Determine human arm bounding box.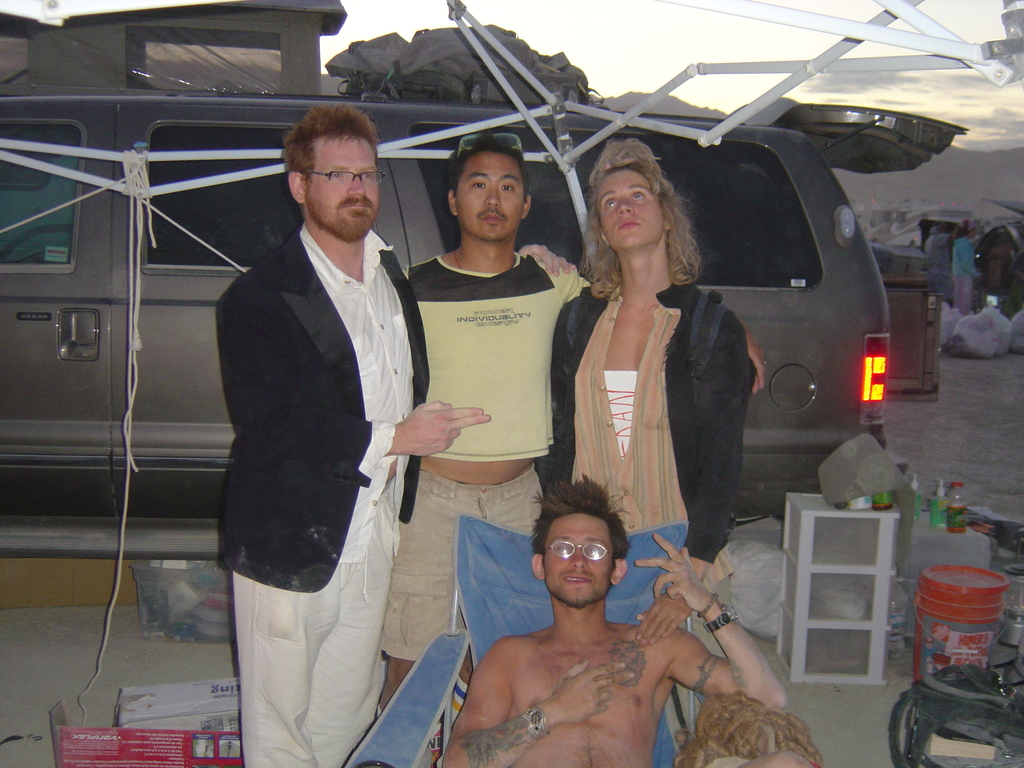
Determined: 215, 282, 494, 485.
